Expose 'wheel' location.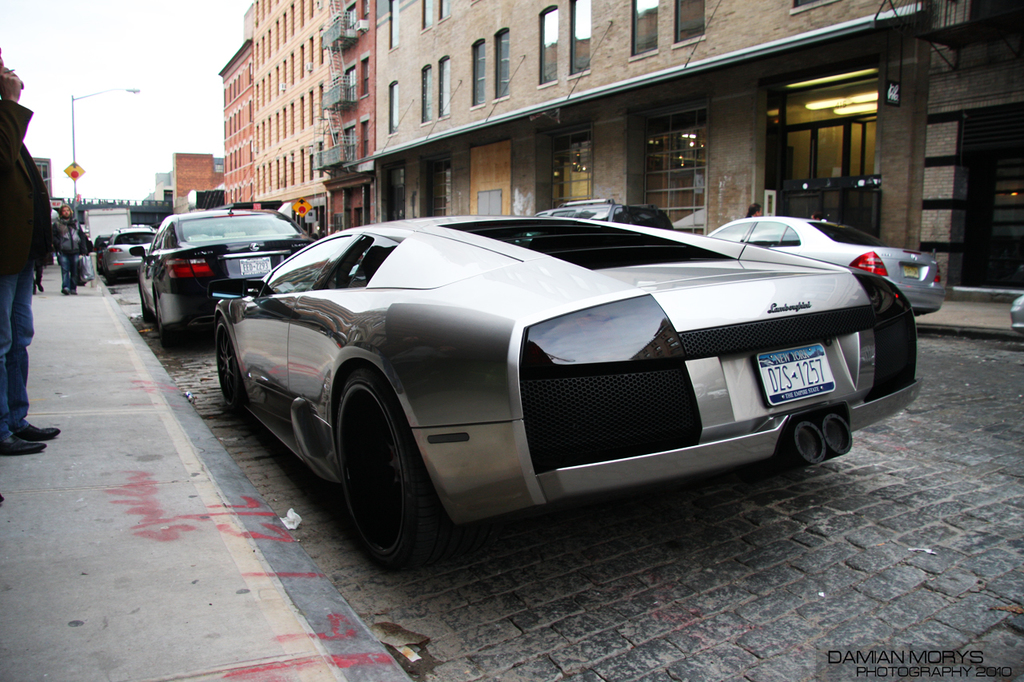
Exposed at select_region(213, 309, 246, 401).
